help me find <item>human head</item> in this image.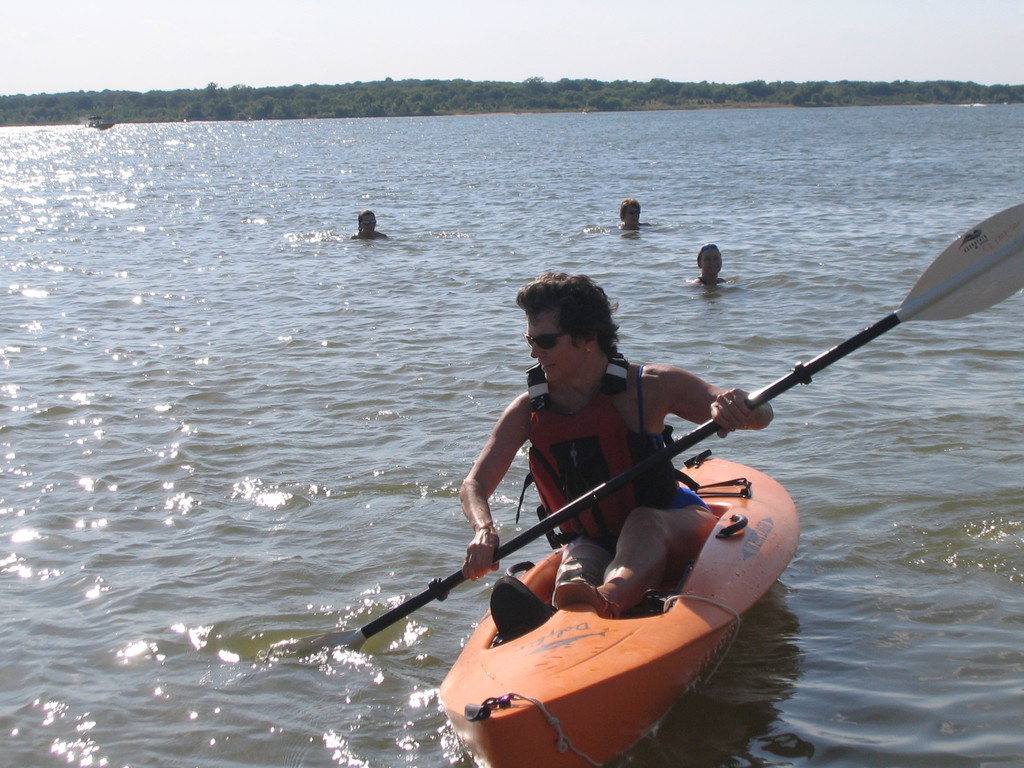
Found it: left=520, top=276, right=623, bottom=366.
